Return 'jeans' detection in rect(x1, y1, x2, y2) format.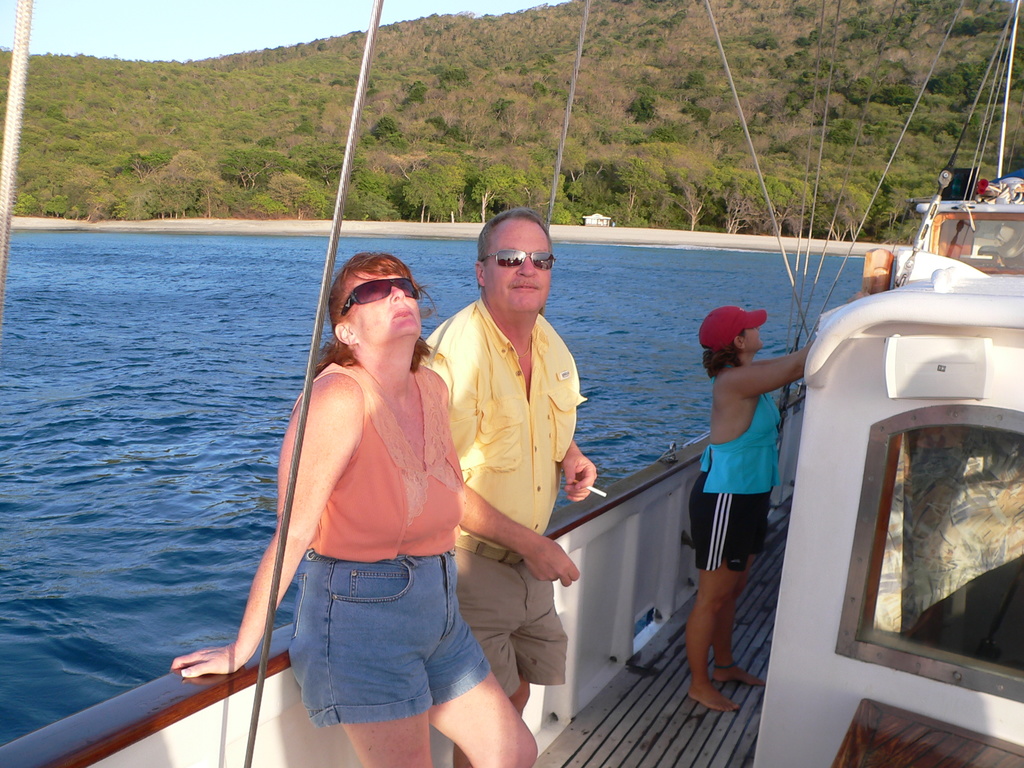
rect(271, 545, 504, 734).
